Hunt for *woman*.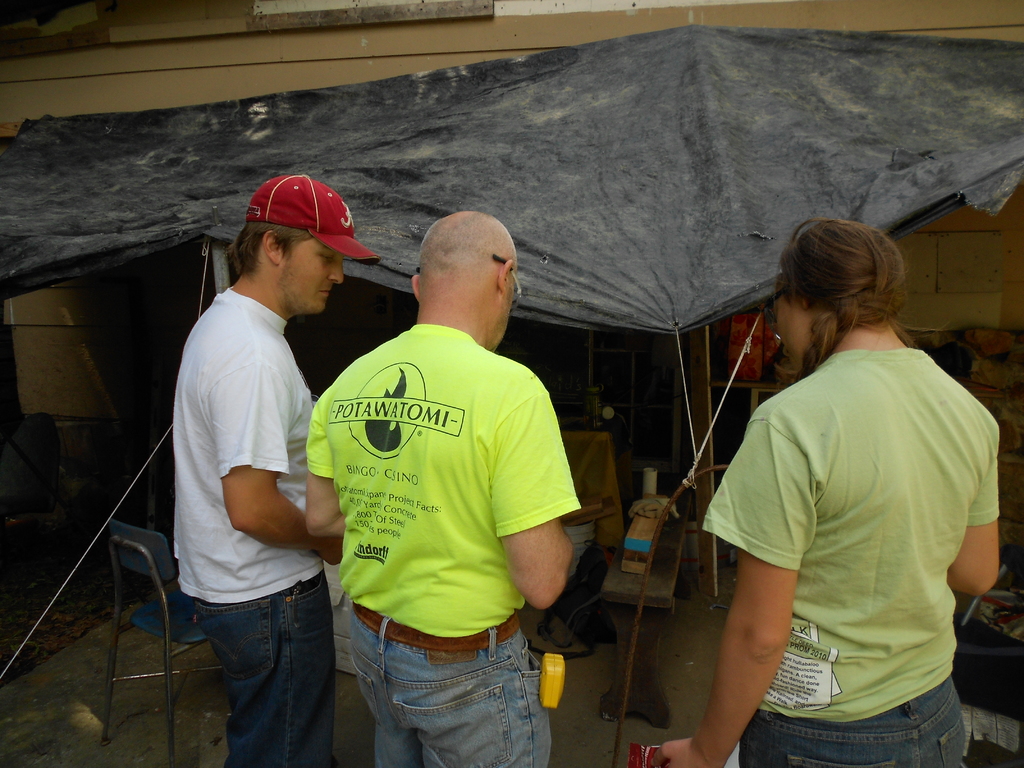
Hunted down at l=598, t=221, r=957, b=757.
